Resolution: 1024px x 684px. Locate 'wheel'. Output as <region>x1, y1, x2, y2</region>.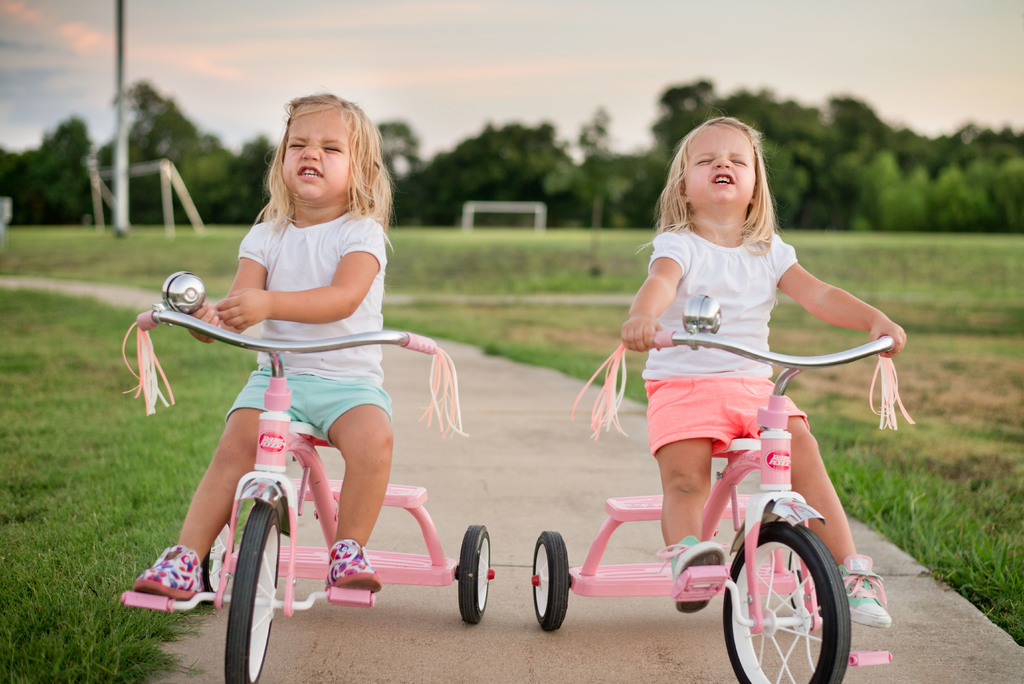
<region>457, 523, 493, 626</region>.
